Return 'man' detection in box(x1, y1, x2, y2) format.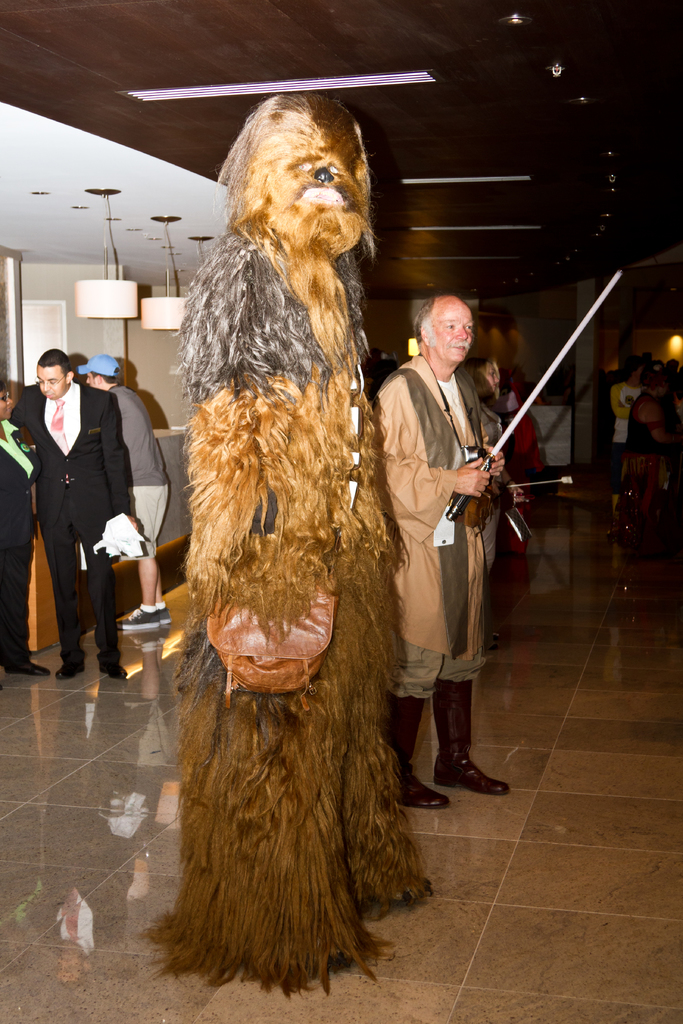
box(100, 355, 174, 631).
